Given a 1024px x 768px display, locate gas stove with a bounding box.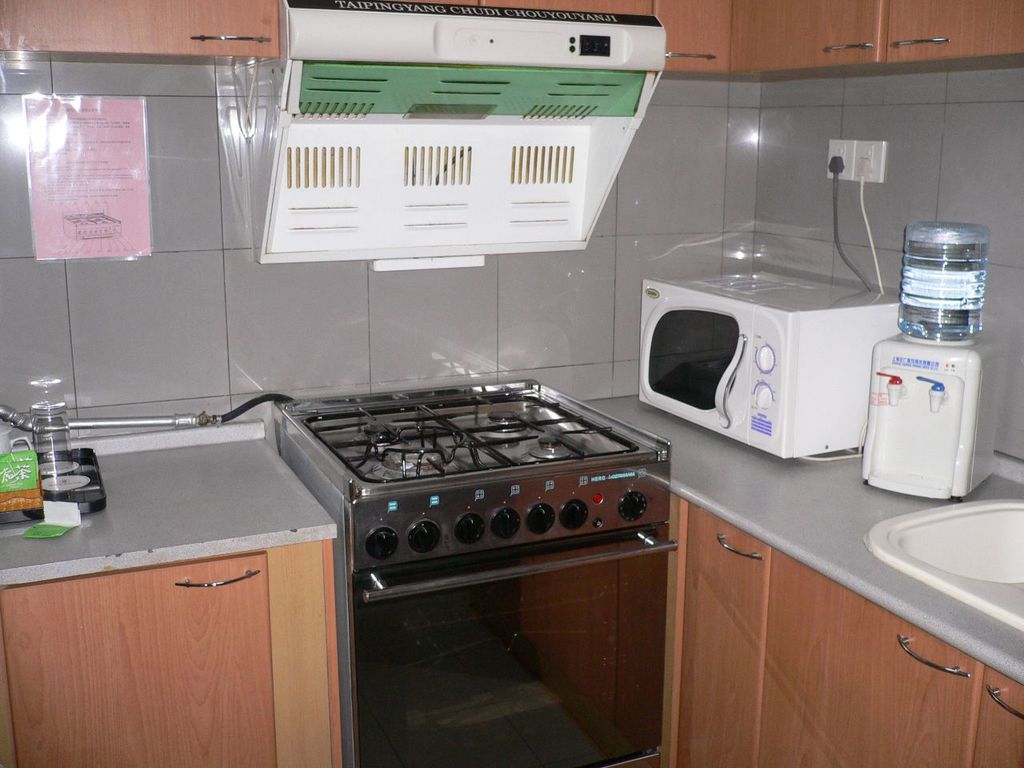
Located: [299, 382, 650, 494].
